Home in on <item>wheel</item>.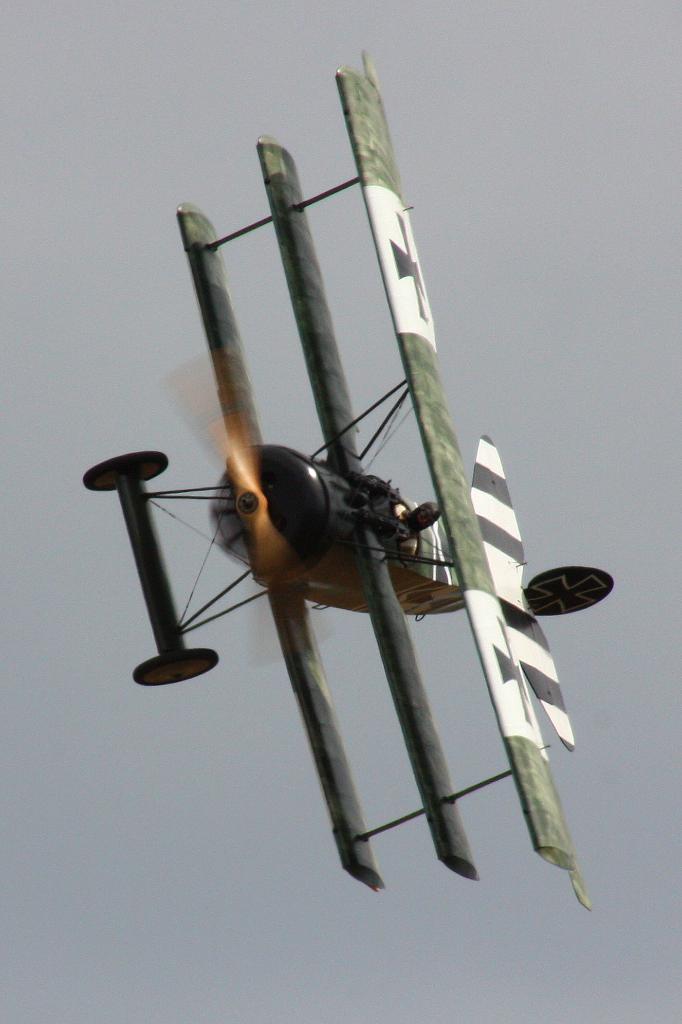
Homed in at [x1=519, y1=561, x2=614, y2=619].
